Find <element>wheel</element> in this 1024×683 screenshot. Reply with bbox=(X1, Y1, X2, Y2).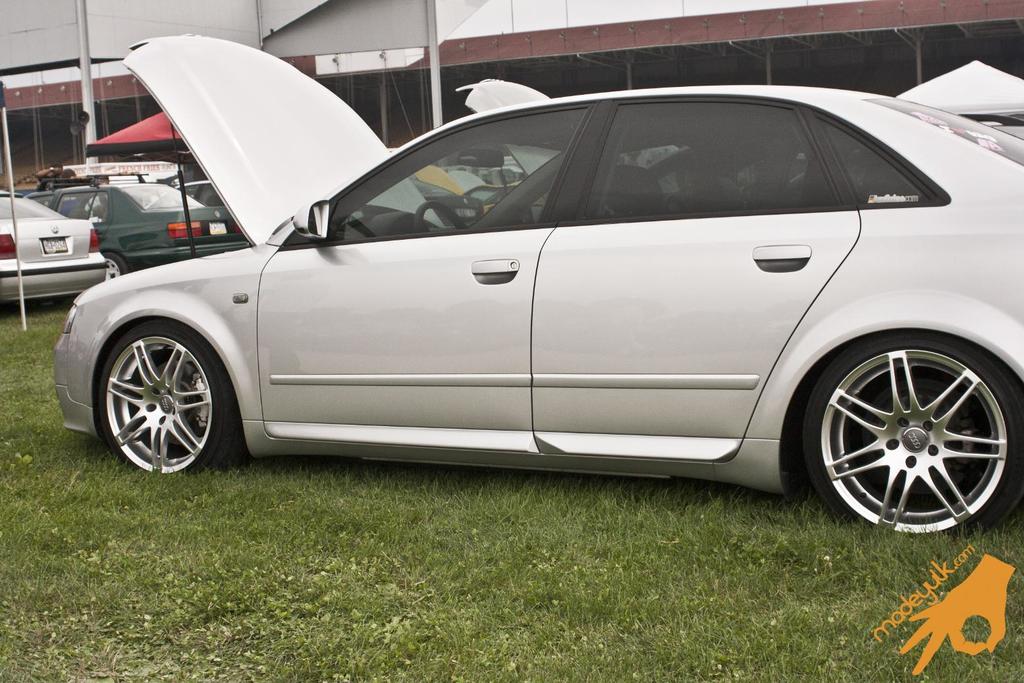
bbox=(799, 316, 1012, 541).
